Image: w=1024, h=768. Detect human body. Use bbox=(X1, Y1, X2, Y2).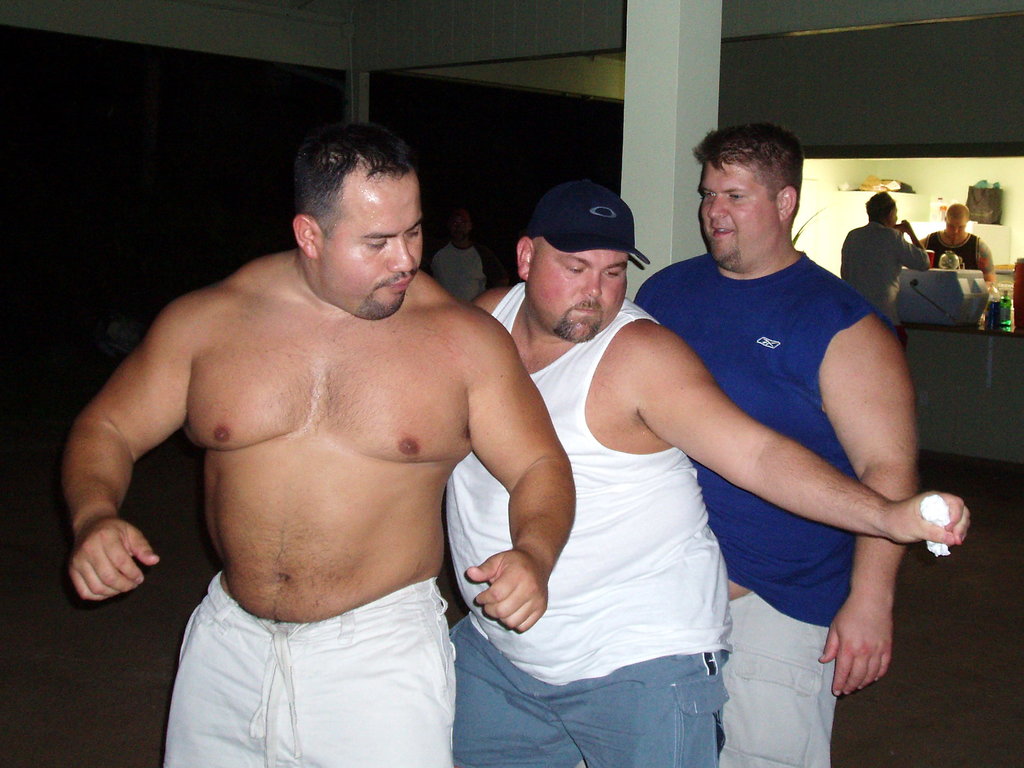
bbox=(922, 206, 991, 289).
